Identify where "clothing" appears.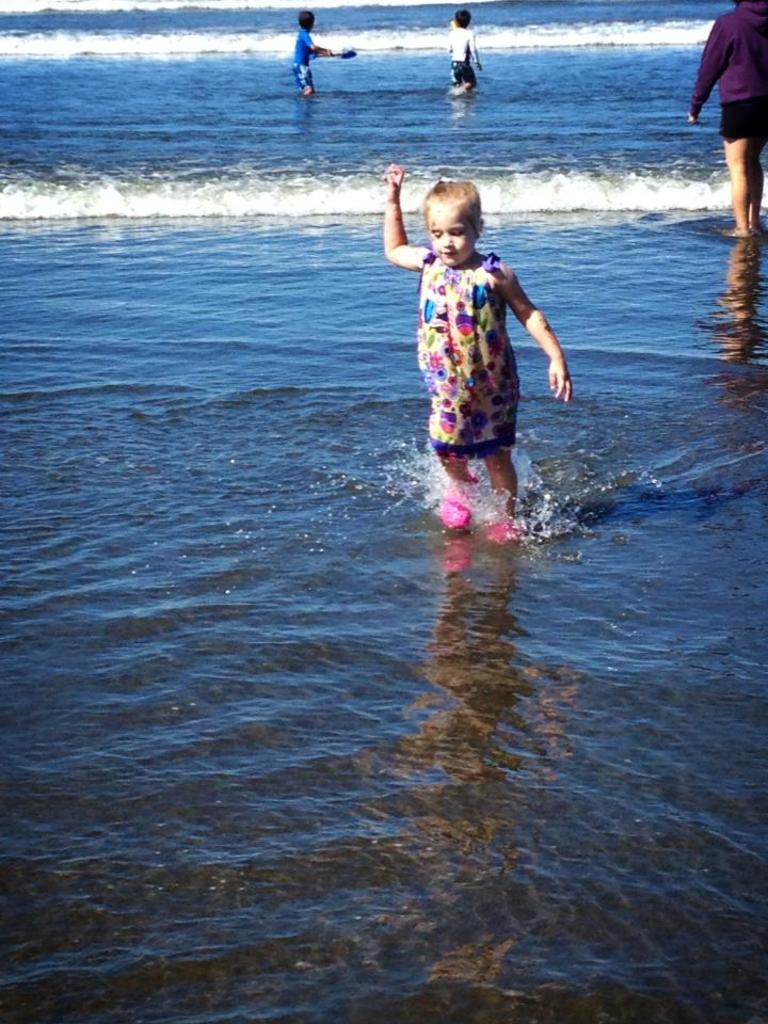
Appears at detection(288, 25, 322, 78).
